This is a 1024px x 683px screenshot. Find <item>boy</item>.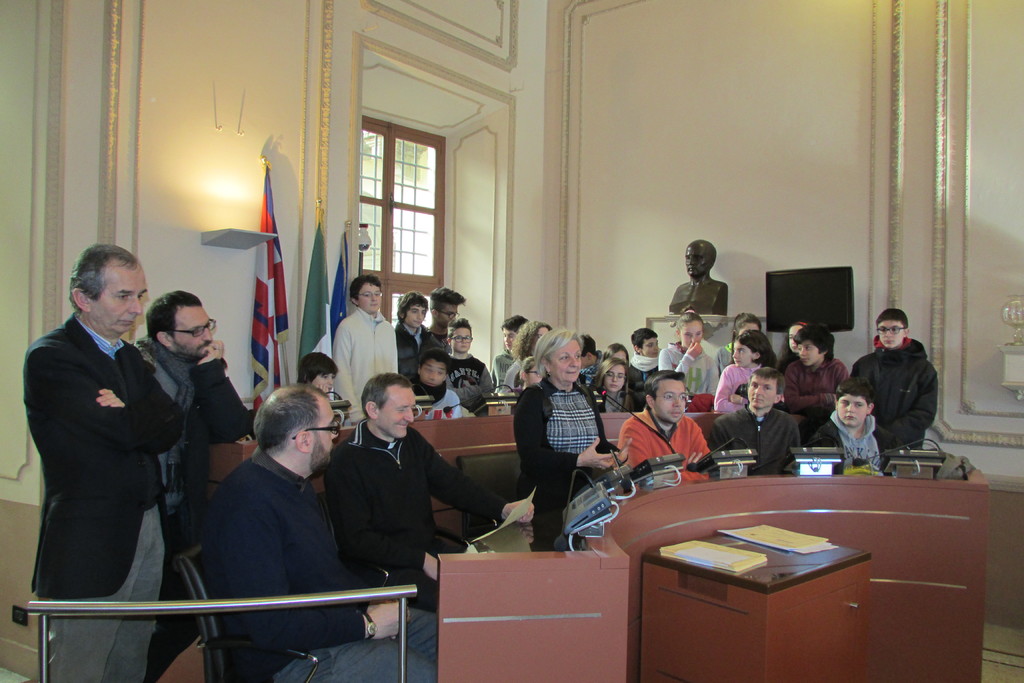
Bounding box: [297,352,340,399].
